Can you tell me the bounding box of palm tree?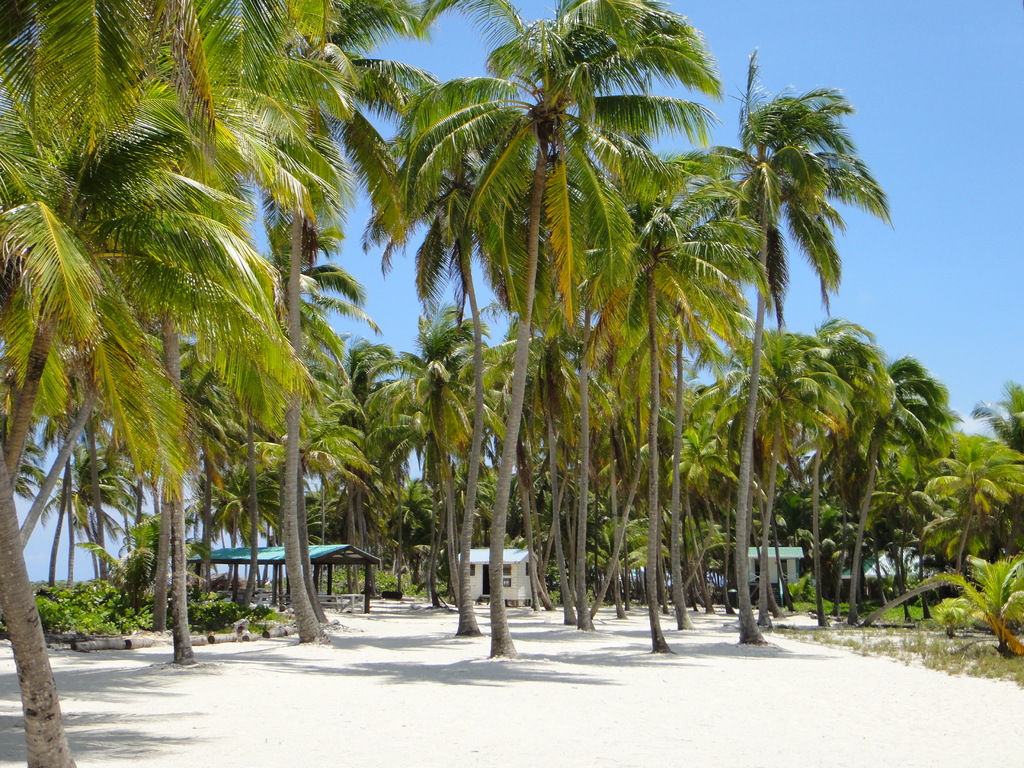
rect(417, 76, 643, 632).
